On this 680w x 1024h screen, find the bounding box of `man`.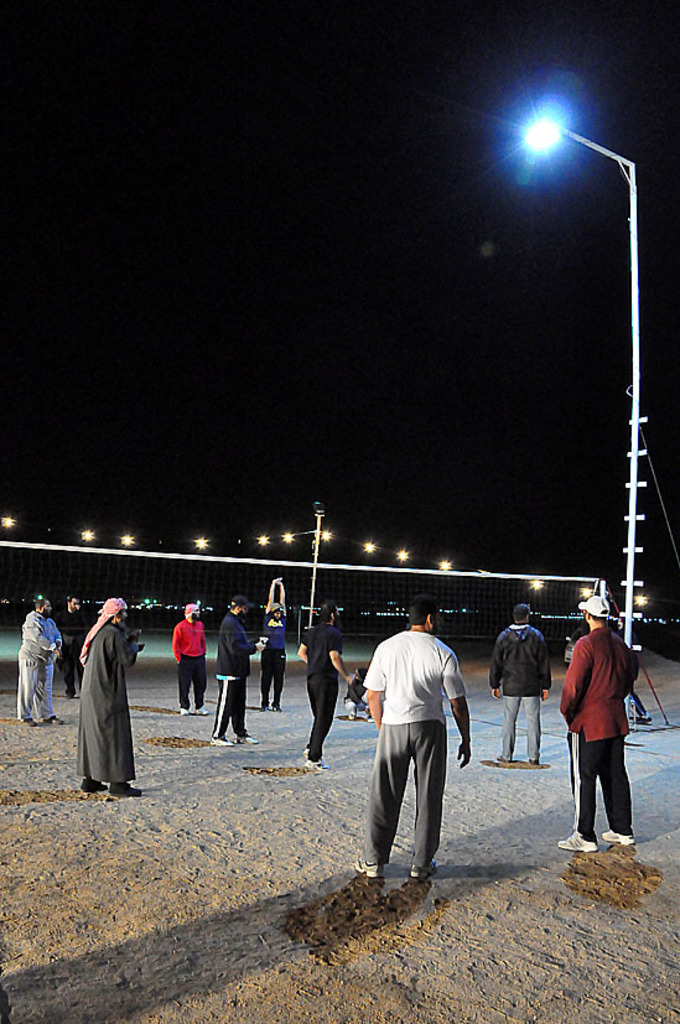
Bounding box: x1=15 y1=588 x2=62 y2=729.
